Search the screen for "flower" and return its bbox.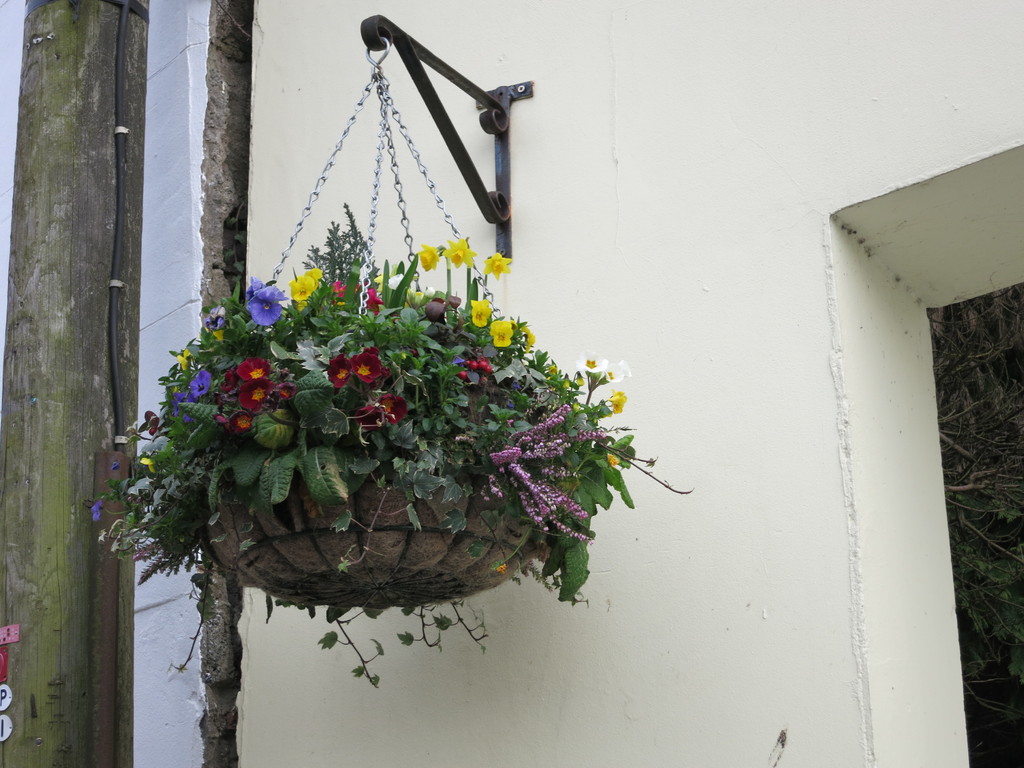
Found: 140/455/155/476.
